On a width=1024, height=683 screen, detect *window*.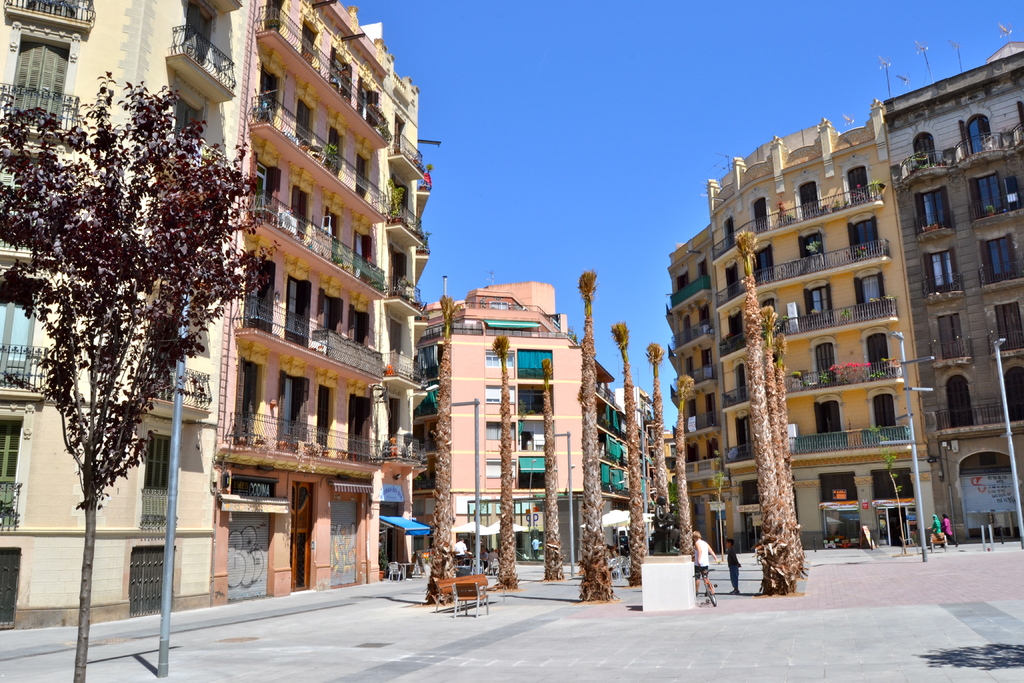
pyautogui.locateOnScreen(929, 253, 959, 287).
